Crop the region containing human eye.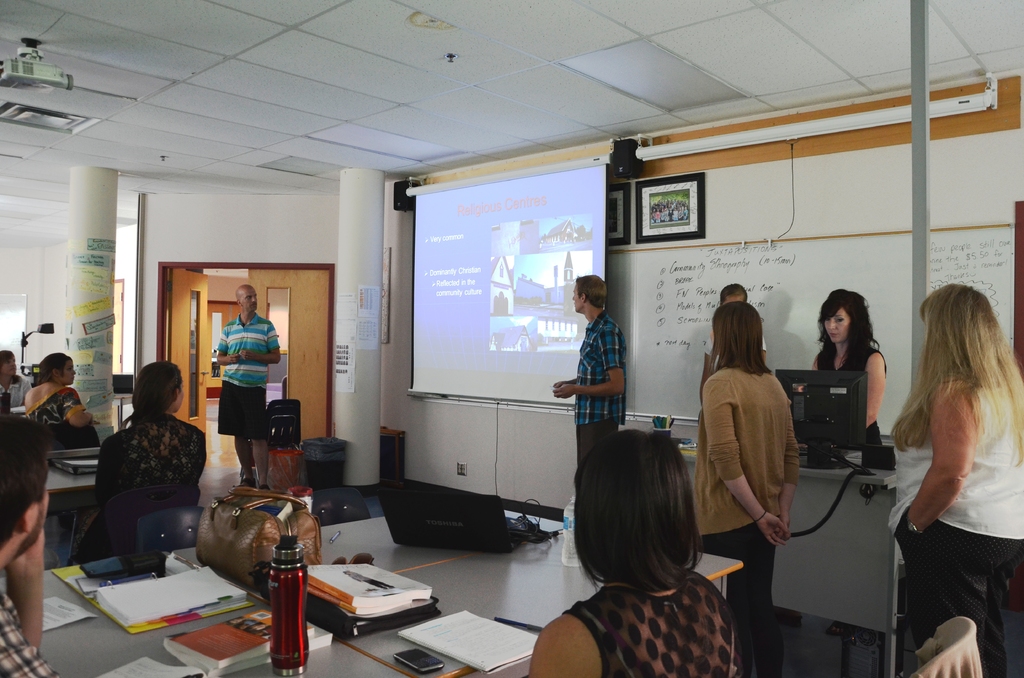
Crop region: x1=833 y1=312 x2=845 y2=323.
